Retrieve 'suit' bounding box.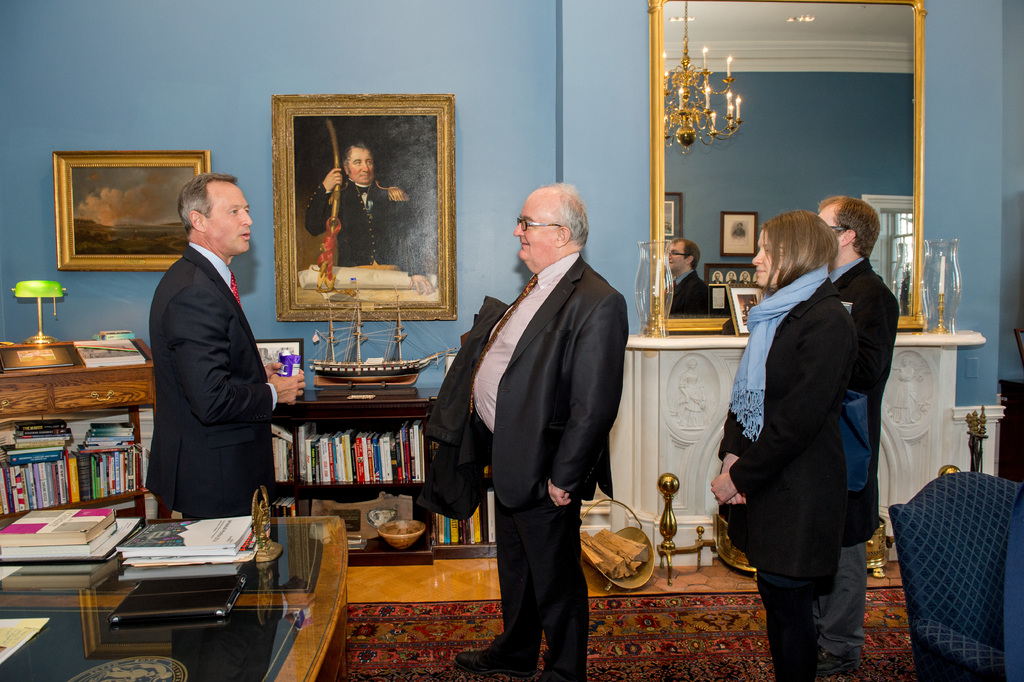
Bounding box: [712,270,844,676].
